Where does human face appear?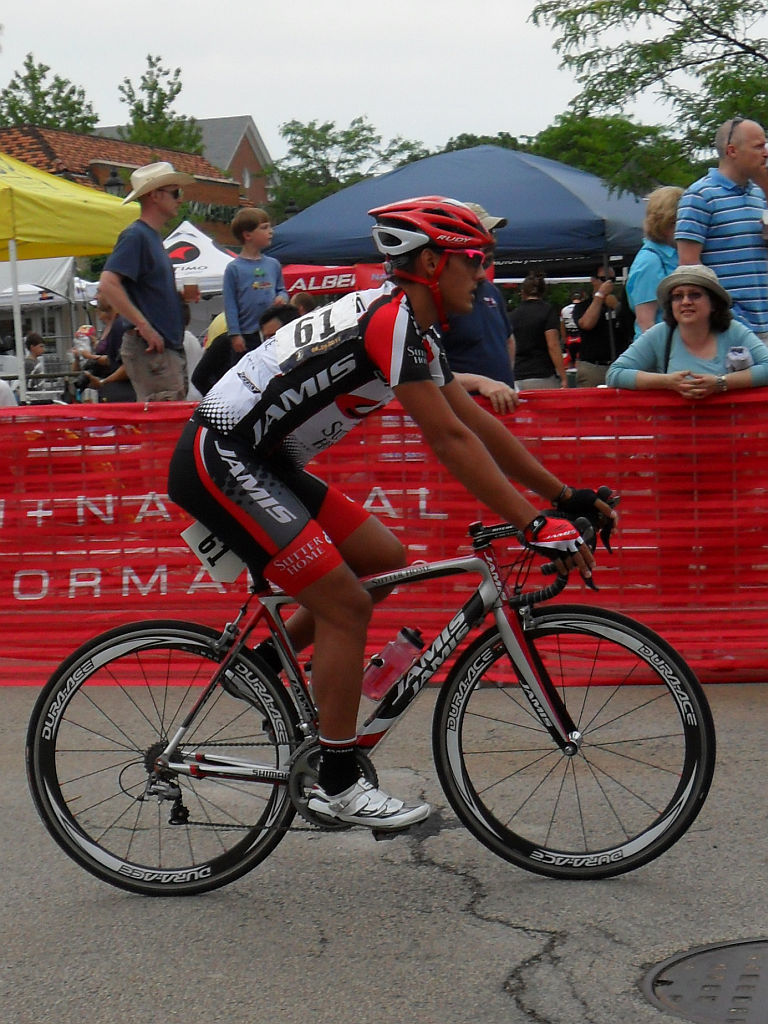
Appears at region(156, 181, 181, 220).
